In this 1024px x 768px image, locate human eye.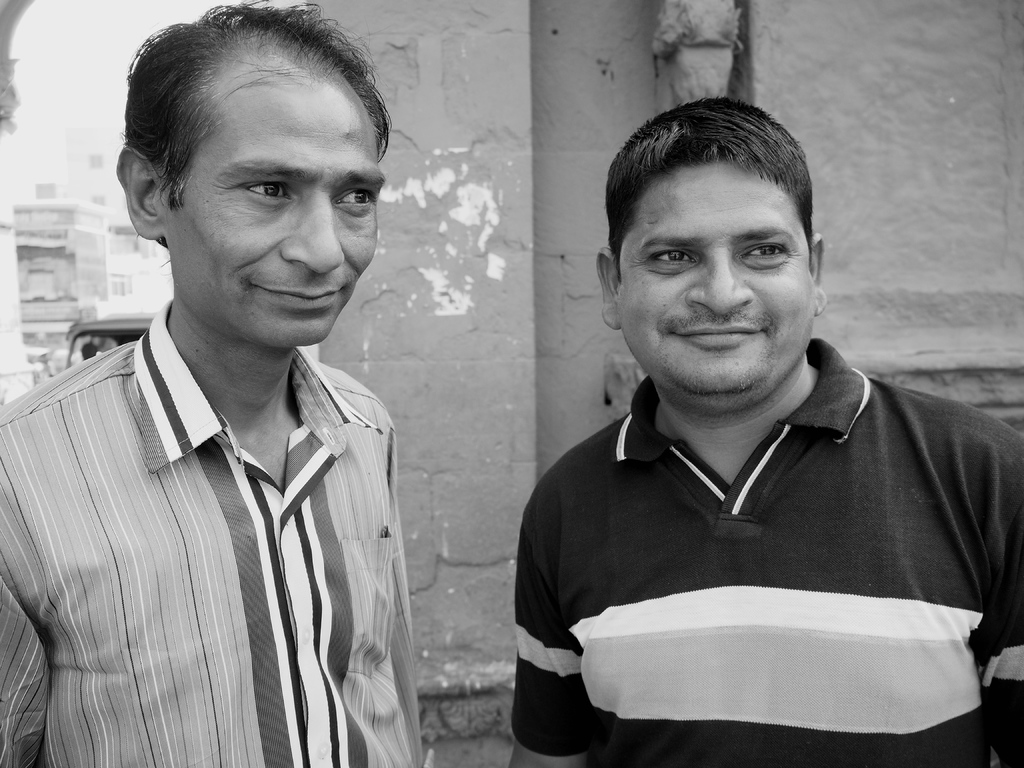
Bounding box: 334,182,376,209.
